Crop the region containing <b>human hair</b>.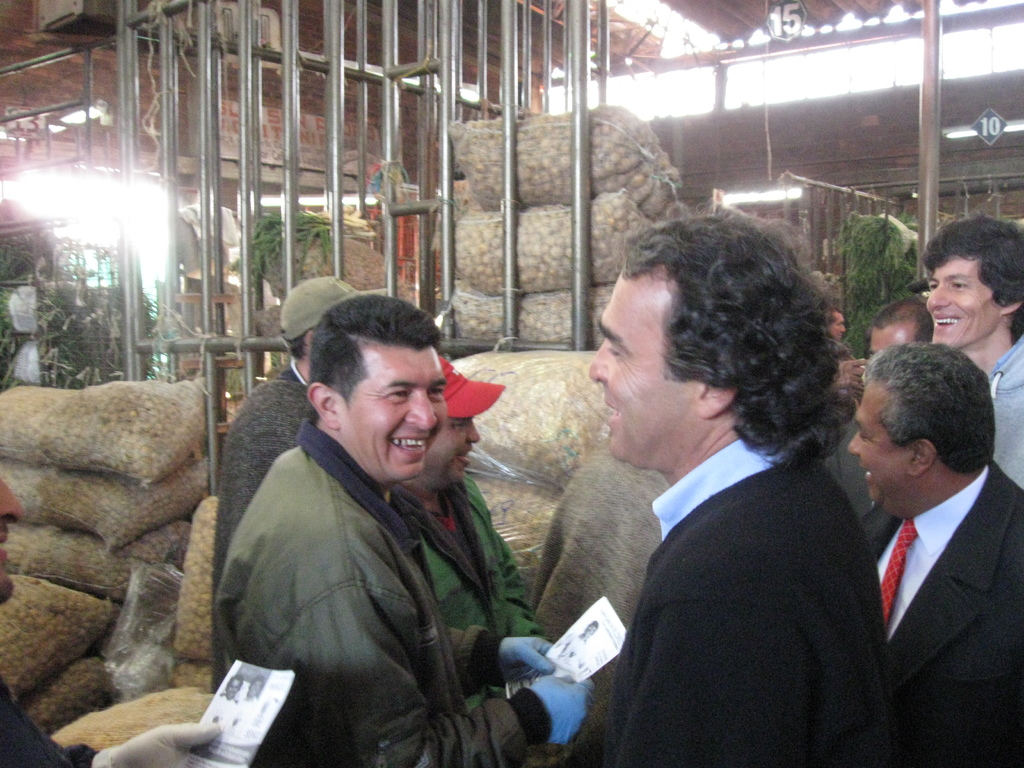
Crop region: 598:211:855:482.
